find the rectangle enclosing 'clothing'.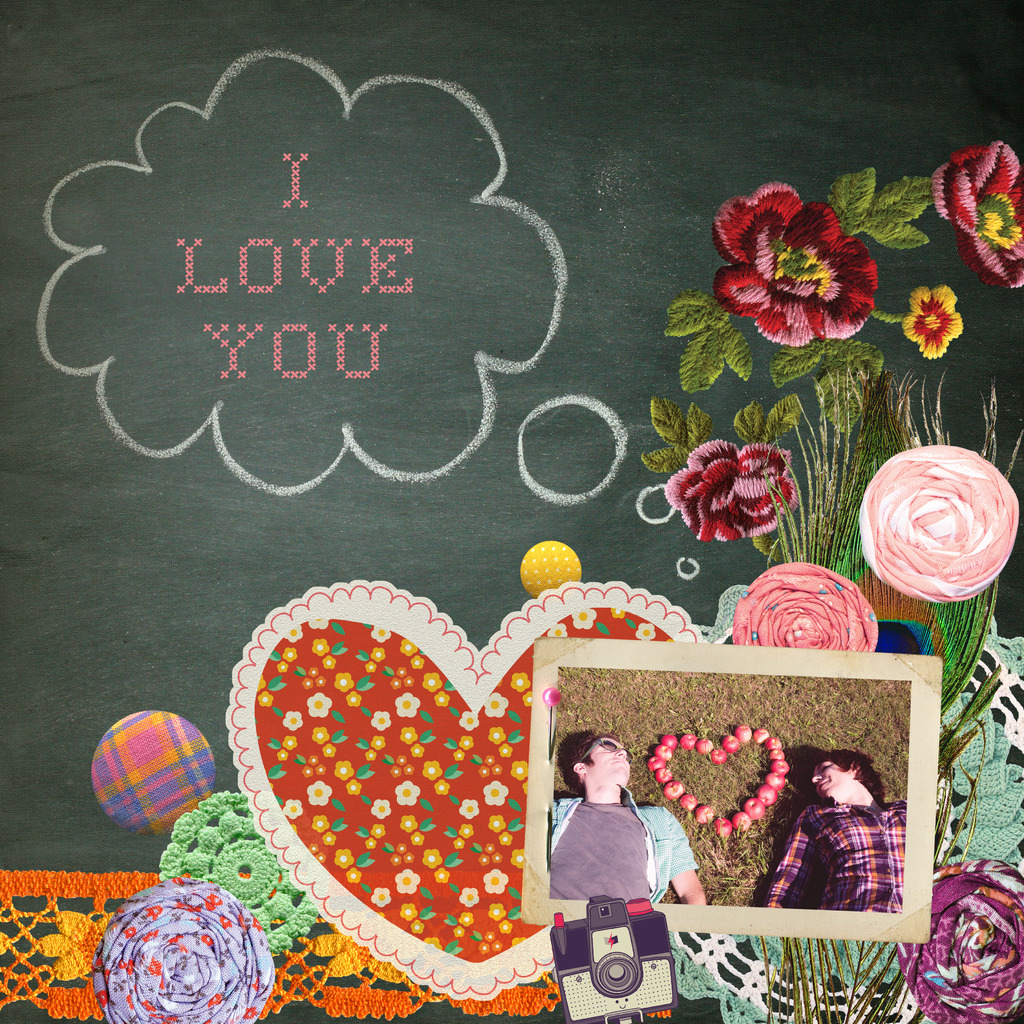
547/779/699/903.
